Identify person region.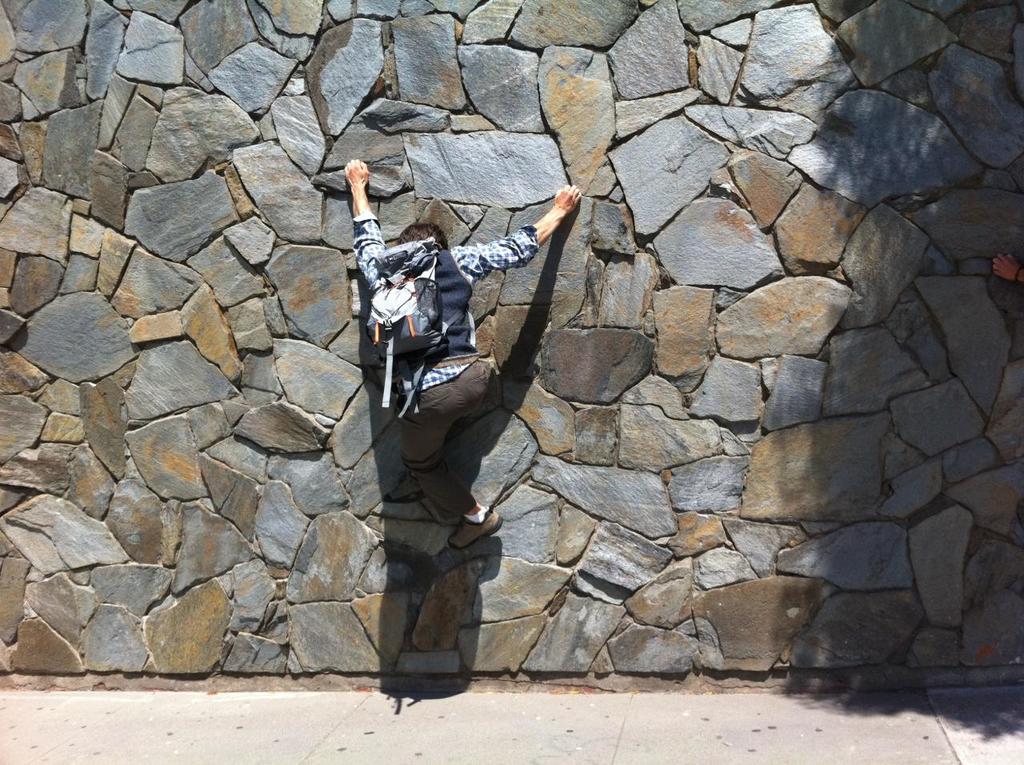
Region: select_region(334, 152, 580, 557).
